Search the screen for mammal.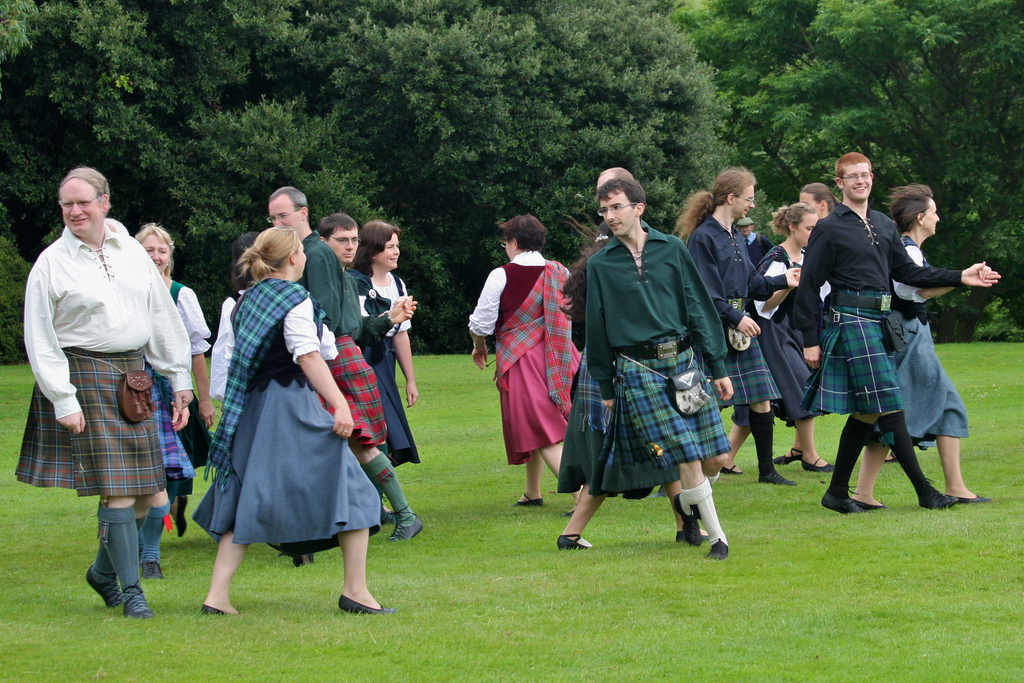
Found at box(856, 179, 1000, 506).
